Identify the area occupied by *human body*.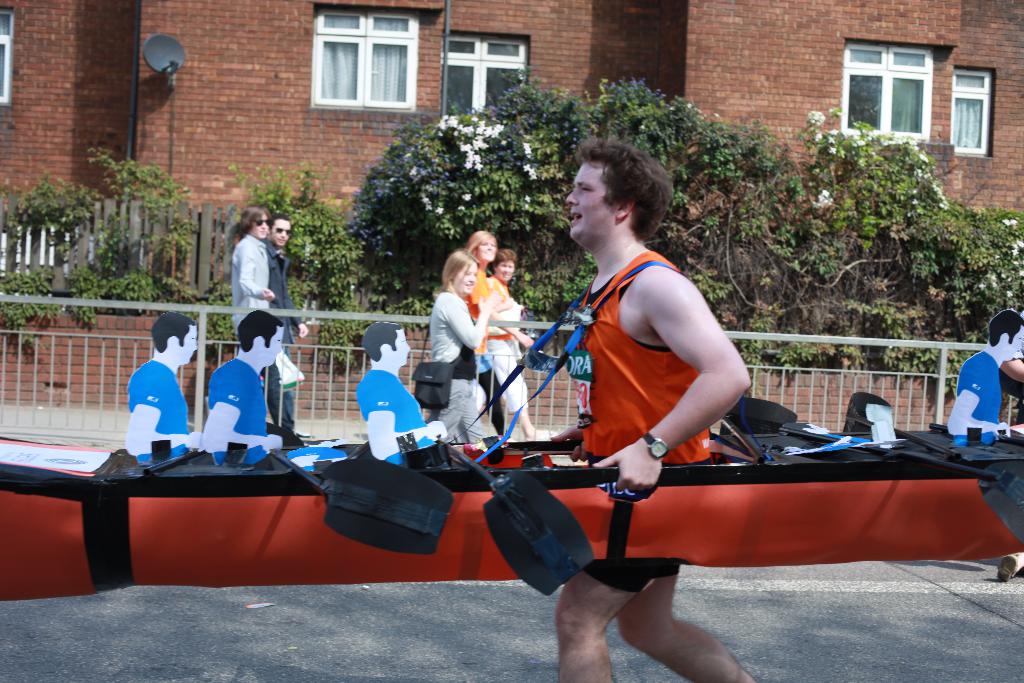
Area: region(354, 317, 450, 459).
